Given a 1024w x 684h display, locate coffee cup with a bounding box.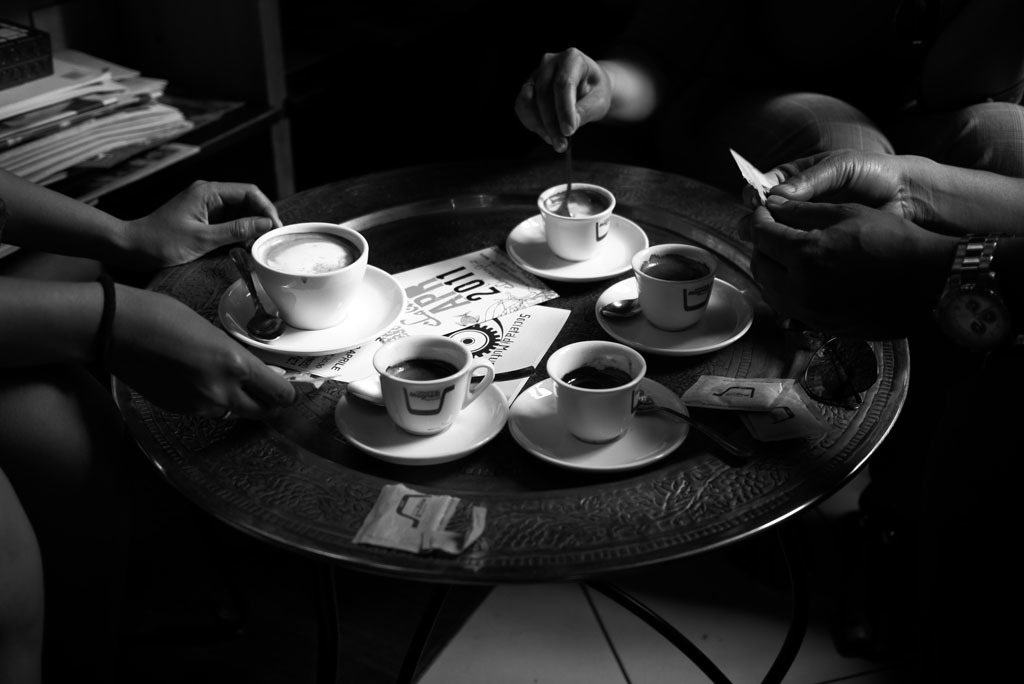
Located: box(253, 220, 372, 328).
